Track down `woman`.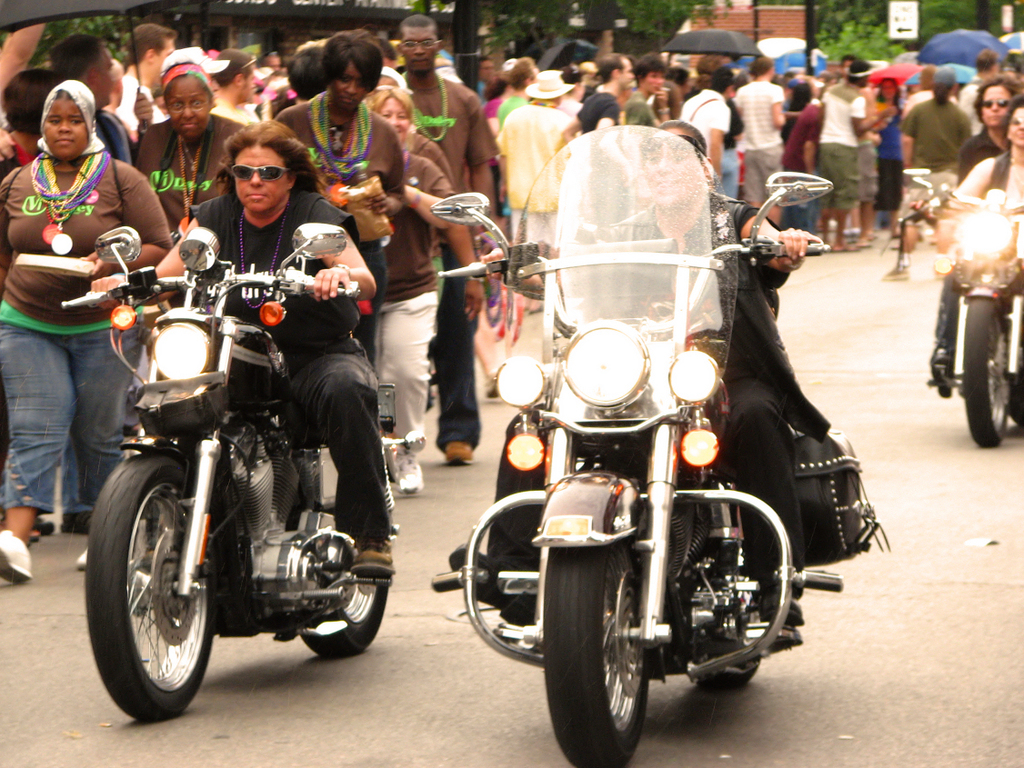
Tracked to (478,55,516,141).
